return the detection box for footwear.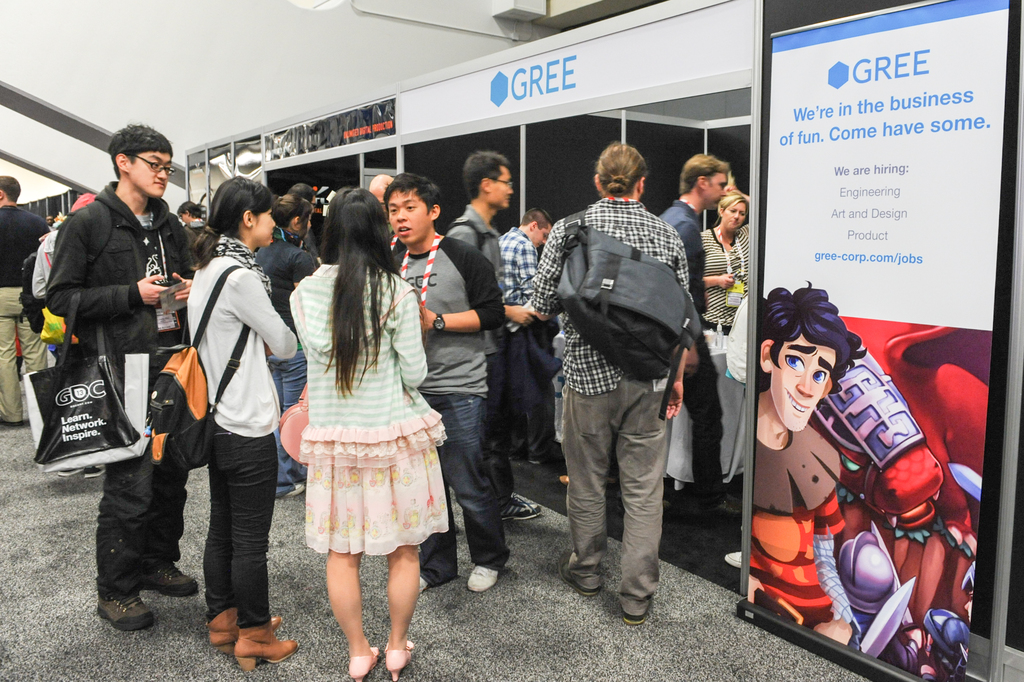
[x1=230, y1=617, x2=304, y2=674].
